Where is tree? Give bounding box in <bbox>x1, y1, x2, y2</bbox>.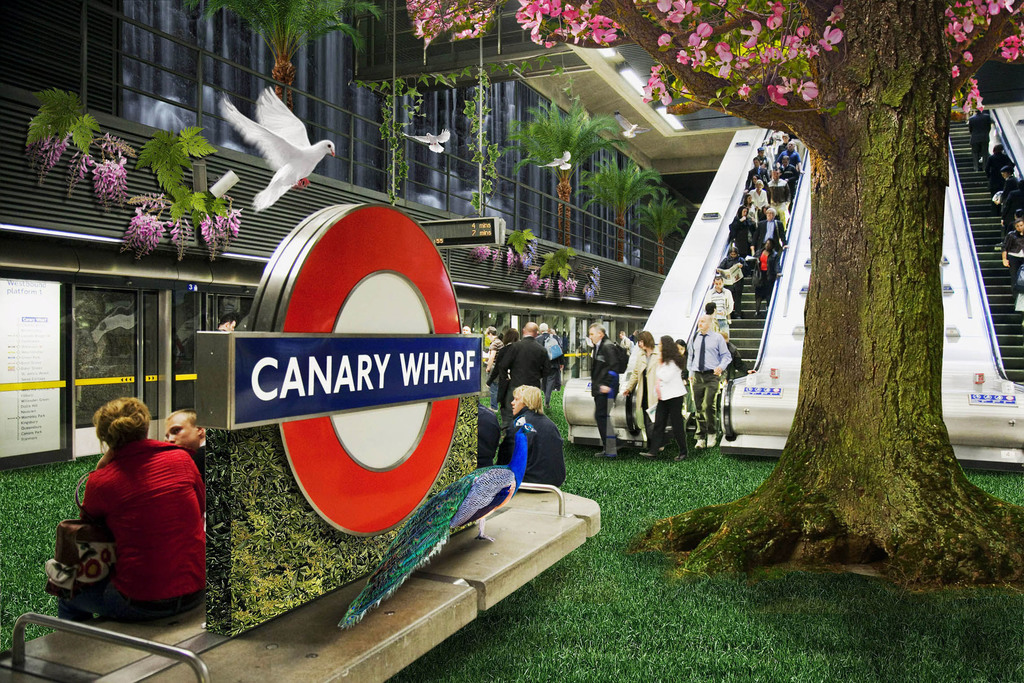
<bbox>503, 97, 623, 250</bbox>.
